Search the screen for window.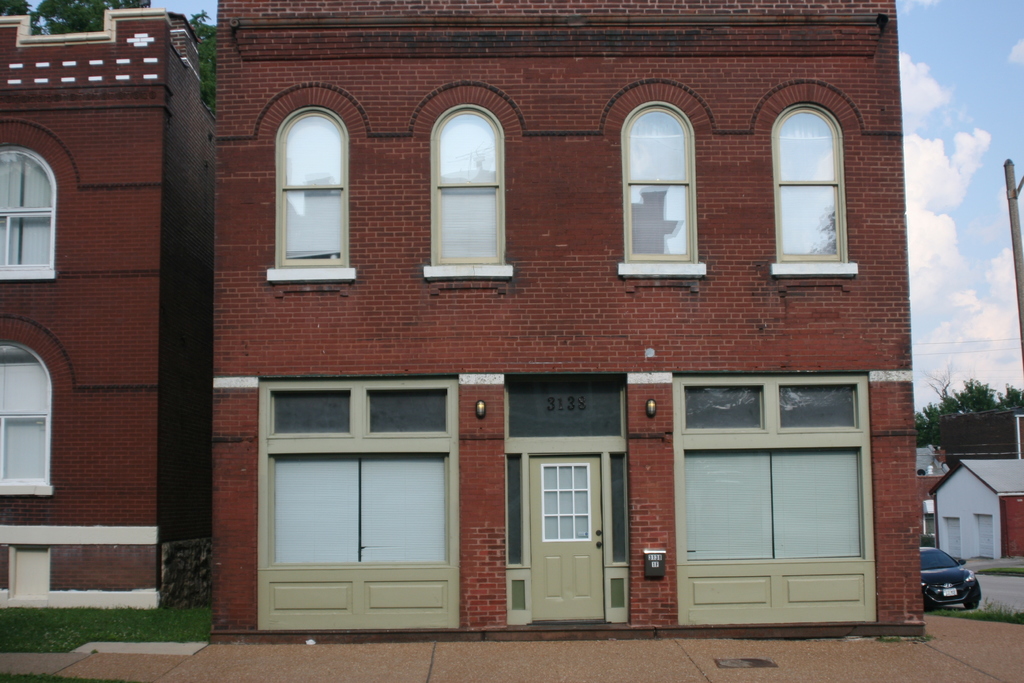
Found at 0/341/52/496.
